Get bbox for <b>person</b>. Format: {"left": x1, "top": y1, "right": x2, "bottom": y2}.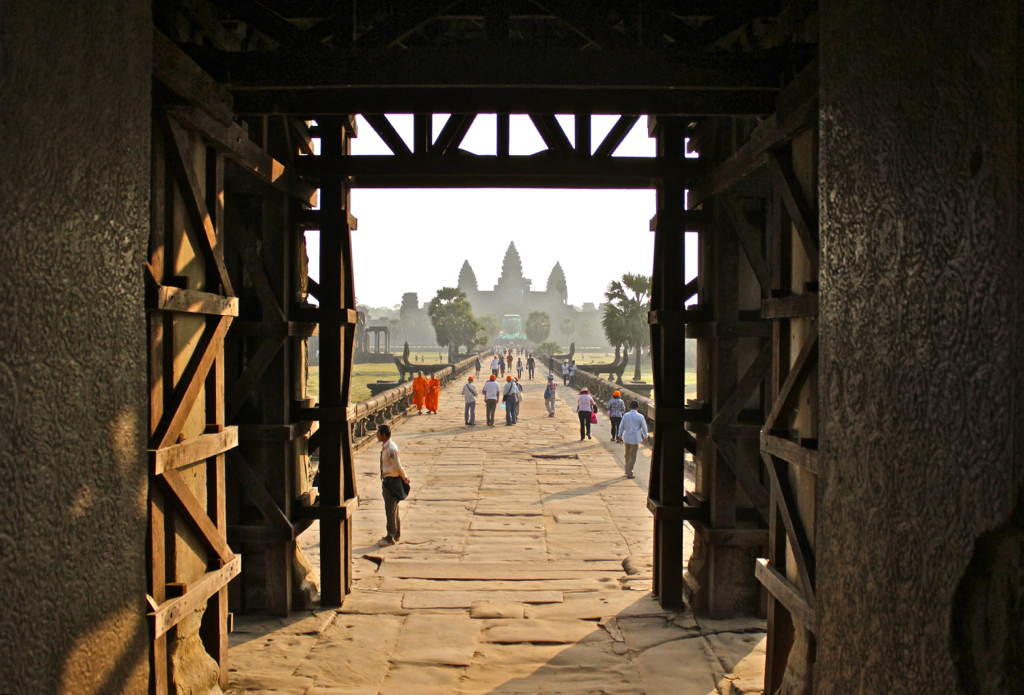
{"left": 517, "top": 380, "right": 524, "bottom": 412}.
